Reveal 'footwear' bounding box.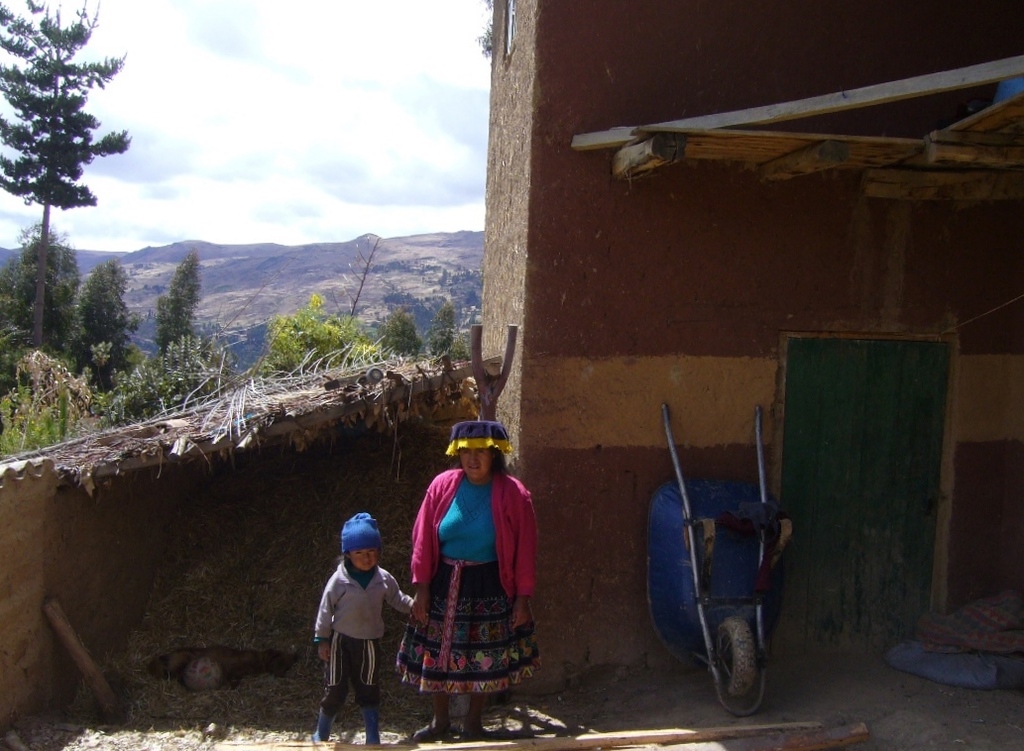
Revealed: Rect(412, 722, 454, 742).
